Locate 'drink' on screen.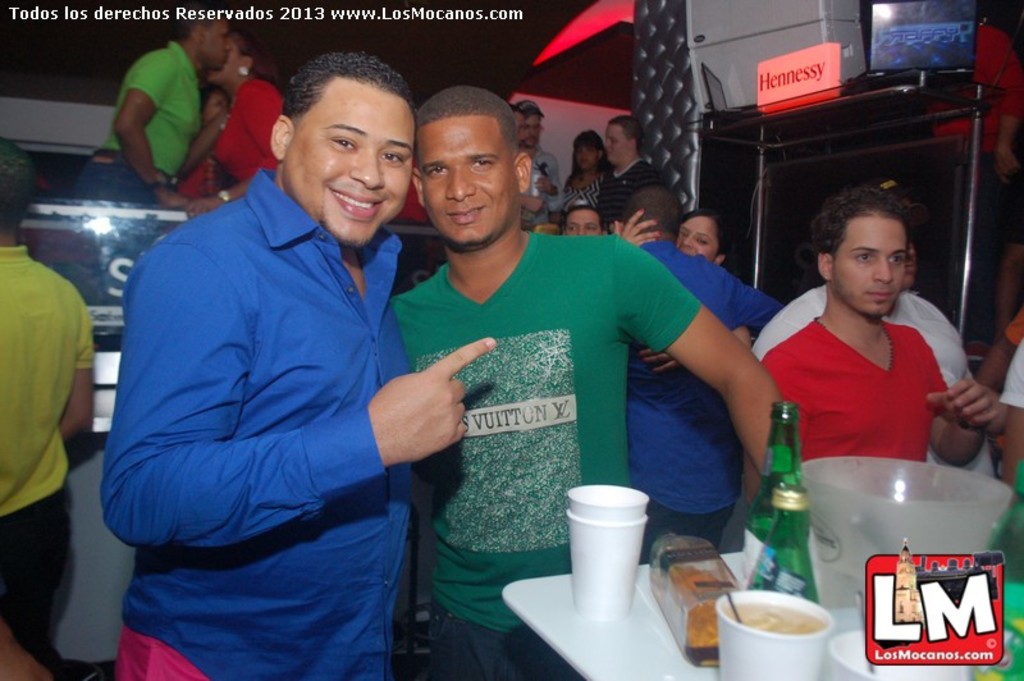
On screen at 716, 586, 852, 676.
